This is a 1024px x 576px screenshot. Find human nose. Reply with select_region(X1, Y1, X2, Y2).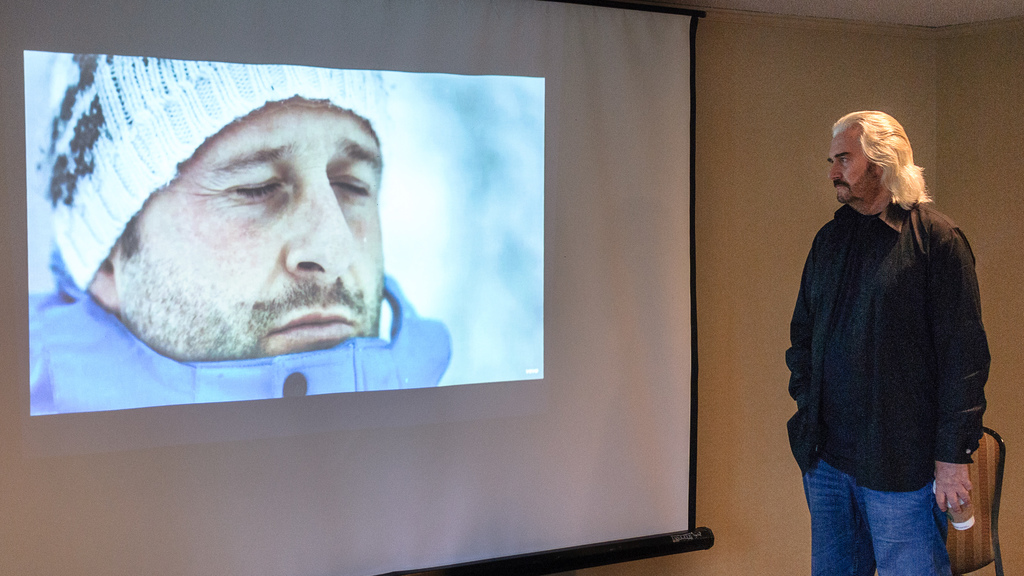
select_region(830, 159, 844, 180).
